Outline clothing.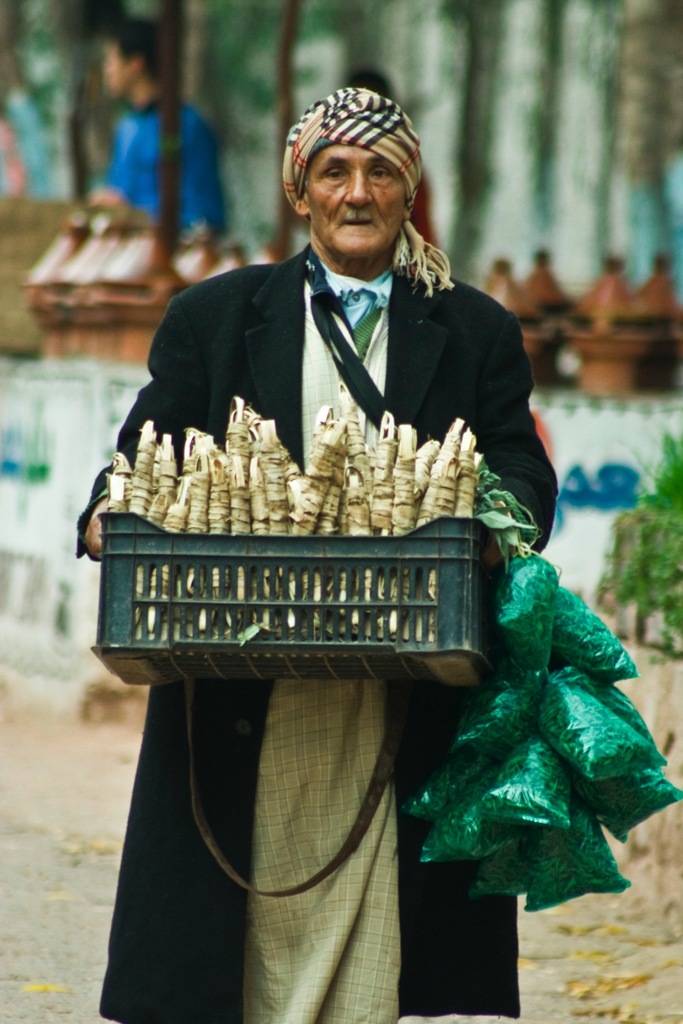
Outline: (69,226,573,1023).
